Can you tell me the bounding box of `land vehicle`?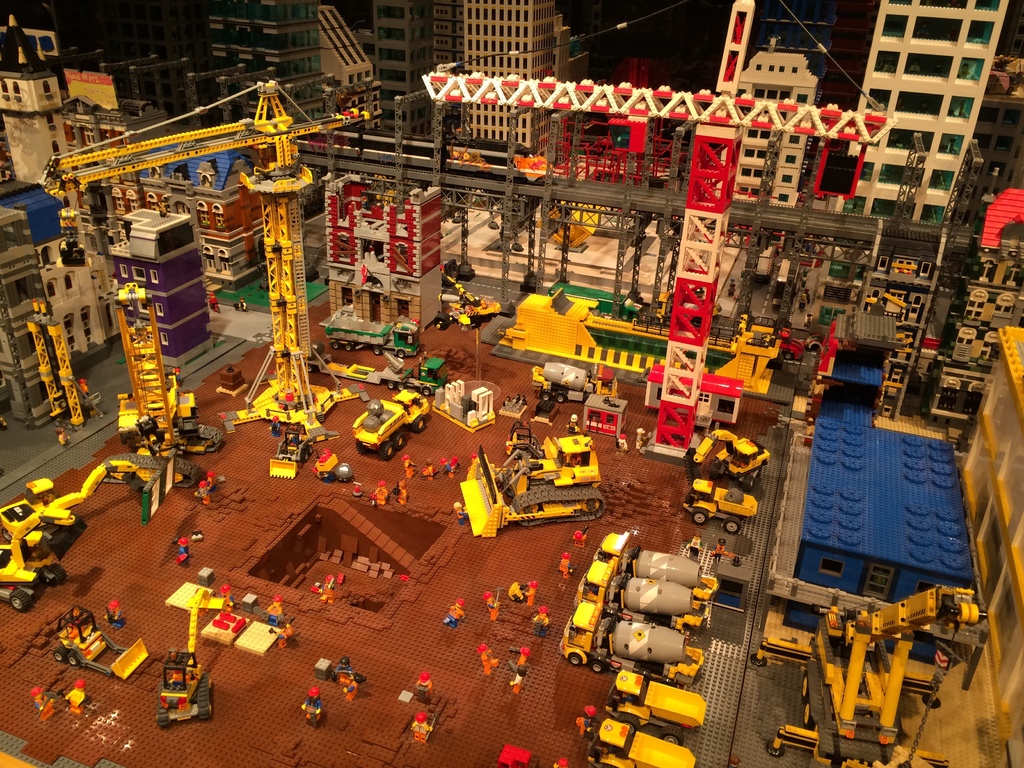
crop(548, 280, 643, 324).
